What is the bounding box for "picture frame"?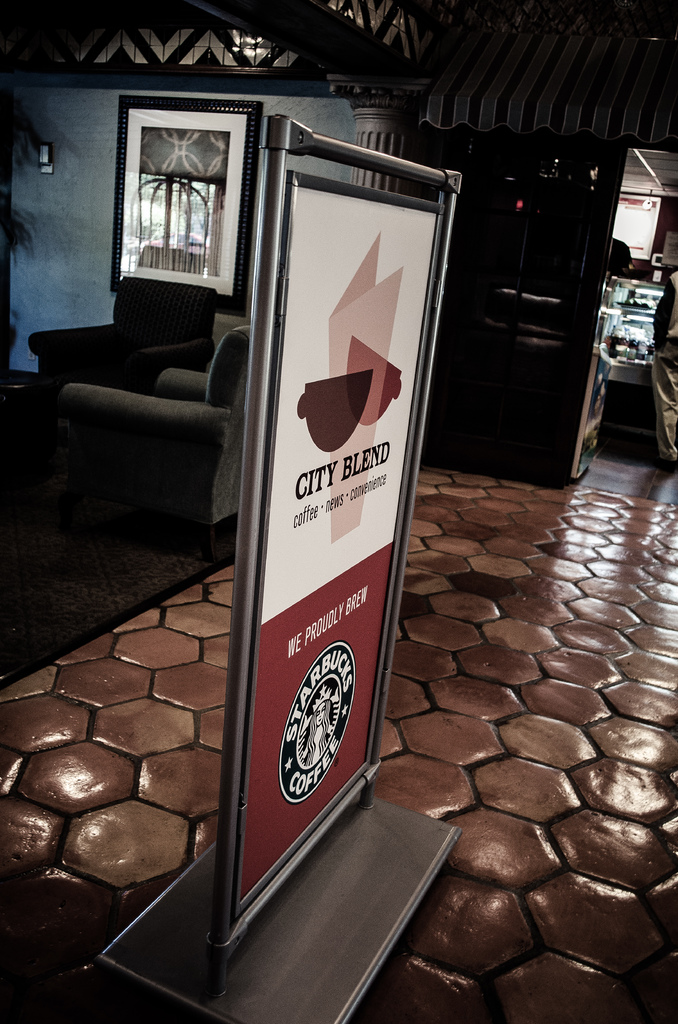
pyautogui.locateOnScreen(108, 94, 265, 317).
